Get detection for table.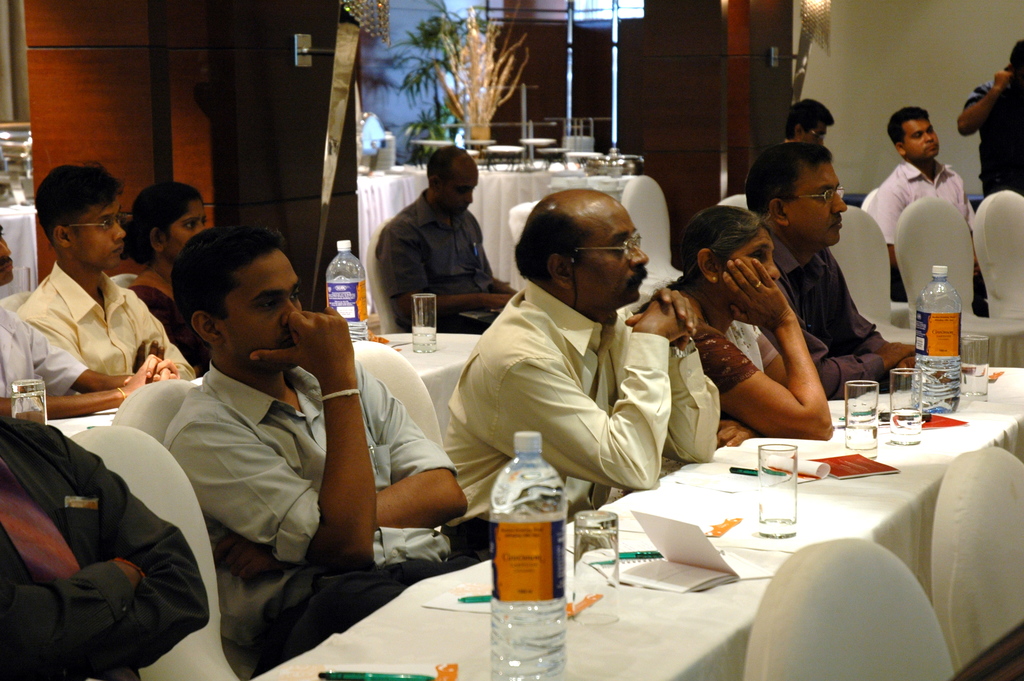
Detection: rect(42, 327, 483, 440).
